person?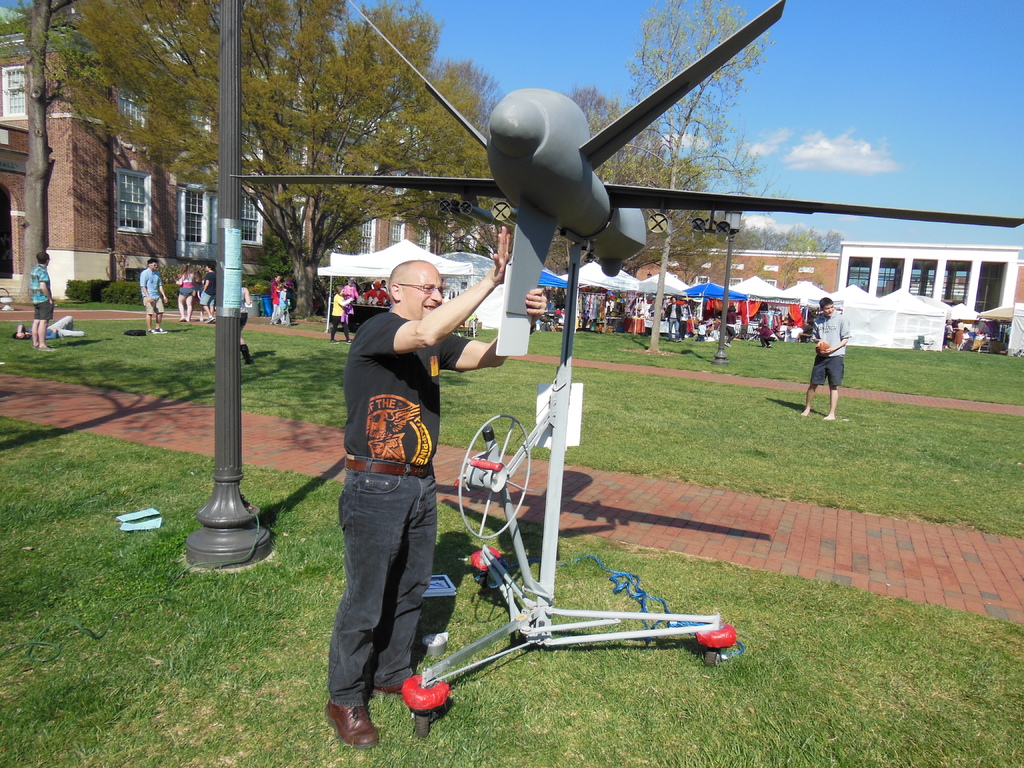
[x1=801, y1=298, x2=851, y2=423]
